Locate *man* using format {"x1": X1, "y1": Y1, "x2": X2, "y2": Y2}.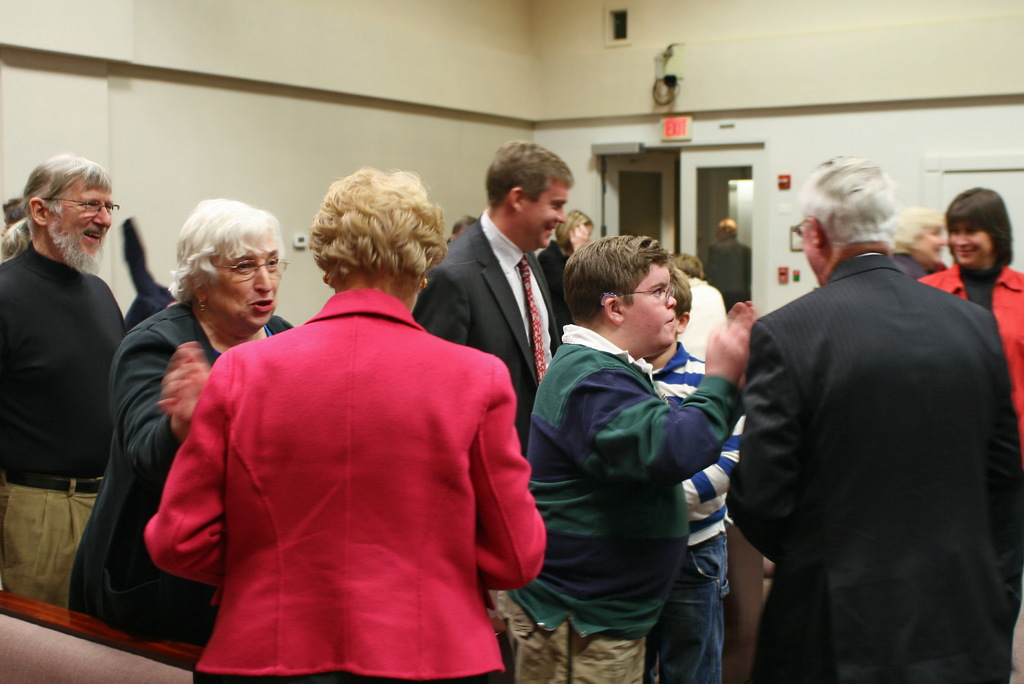
{"x1": 730, "y1": 140, "x2": 1018, "y2": 674}.
